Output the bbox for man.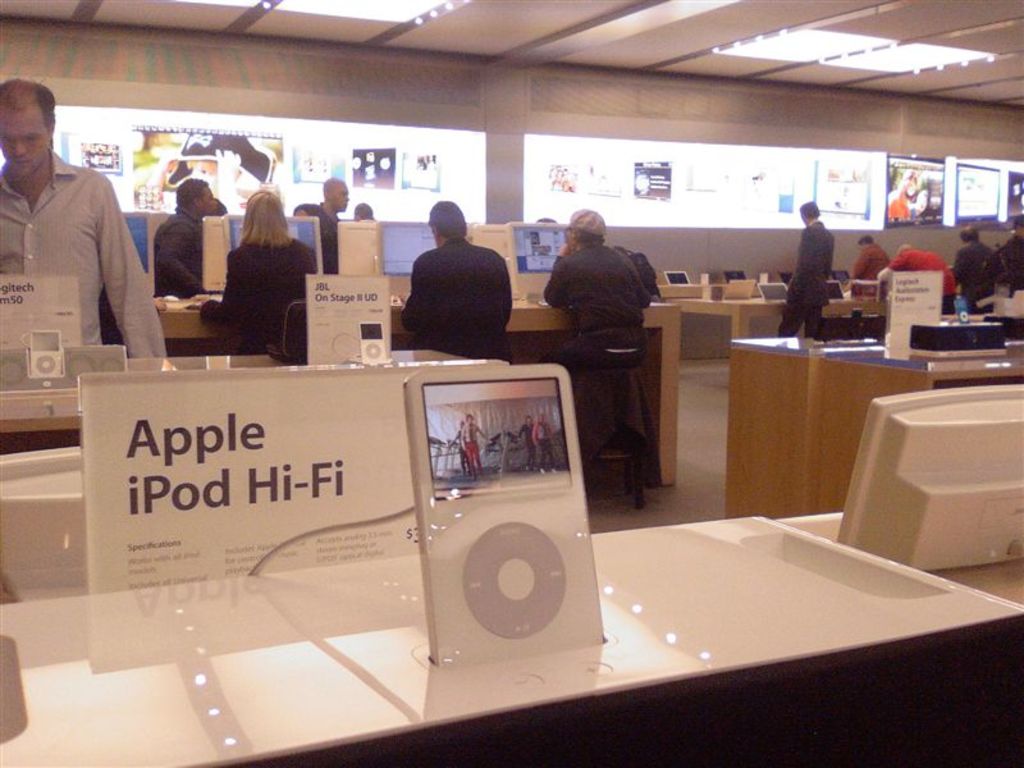
l=952, t=223, r=1006, b=316.
